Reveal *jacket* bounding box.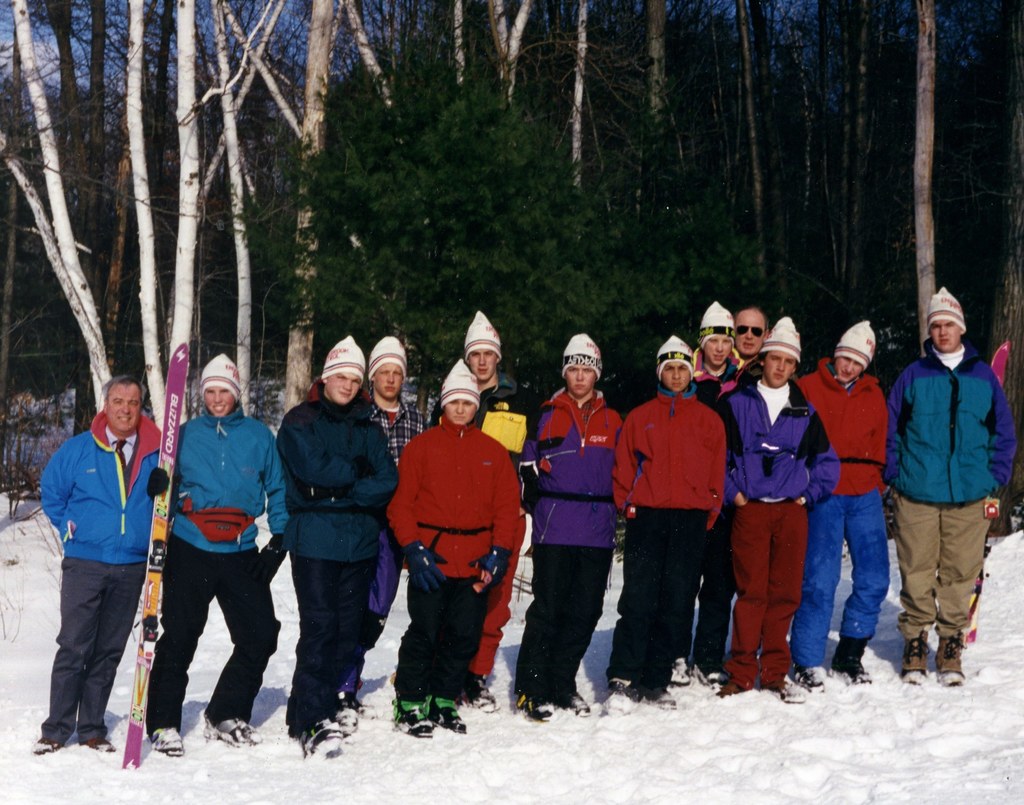
Revealed: 385, 415, 536, 577.
